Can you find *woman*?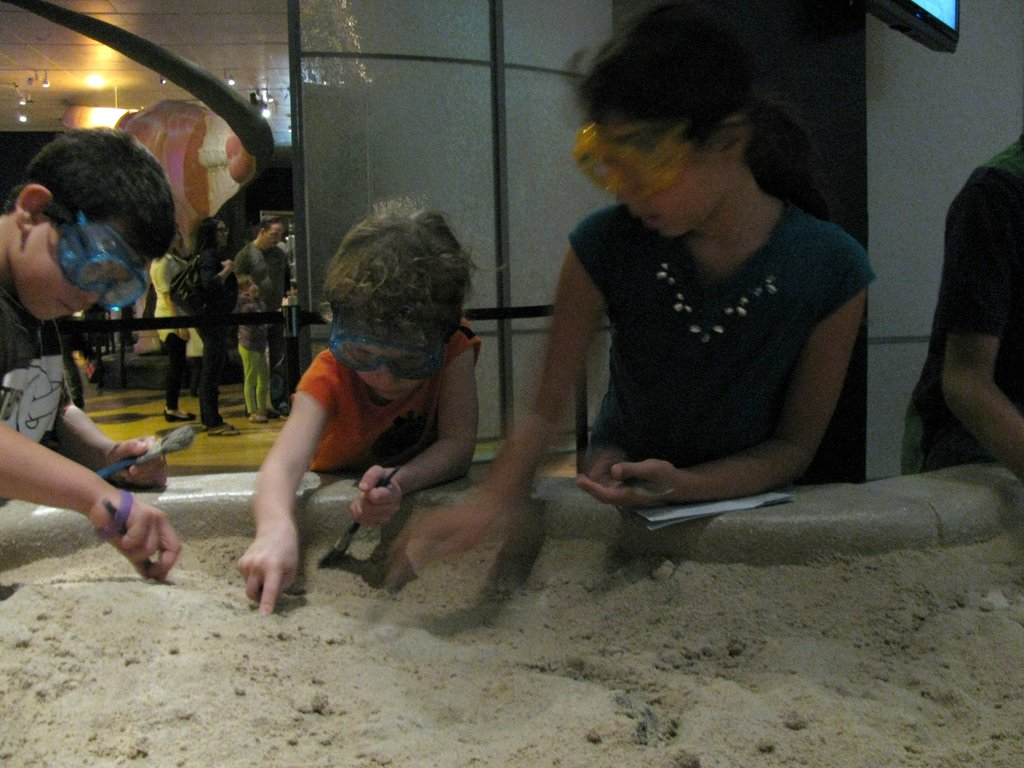
Yes, bounding box: BBox(145, 225, 198, 424).
